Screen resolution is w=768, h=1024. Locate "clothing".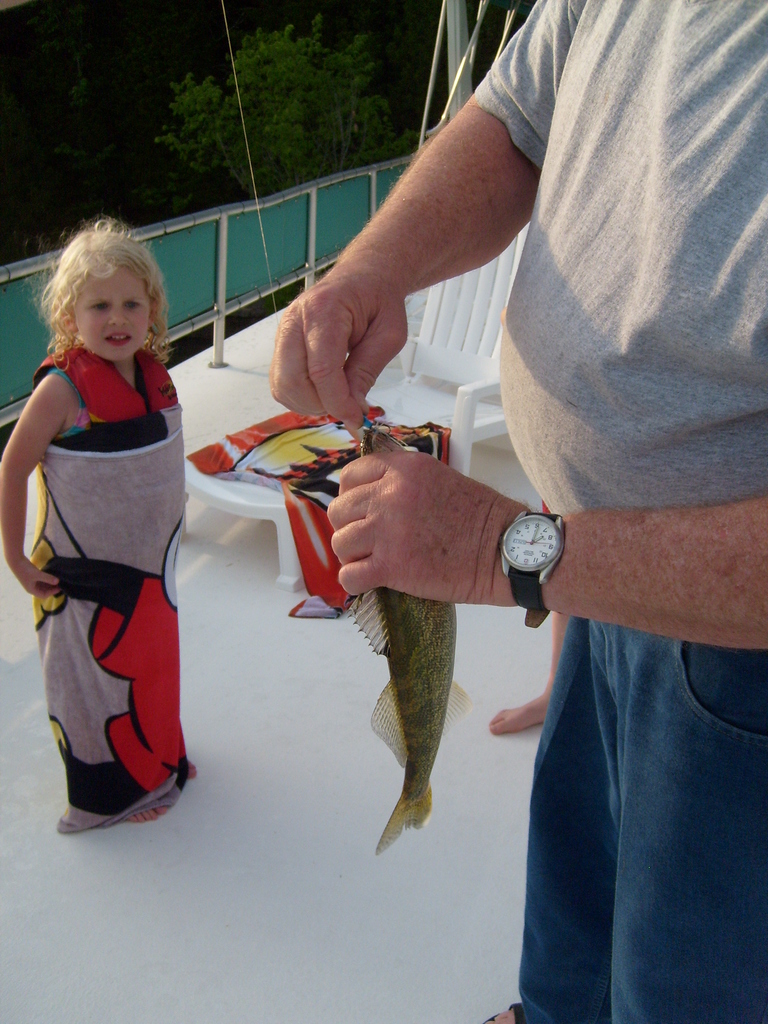
(26,349,188,825).
